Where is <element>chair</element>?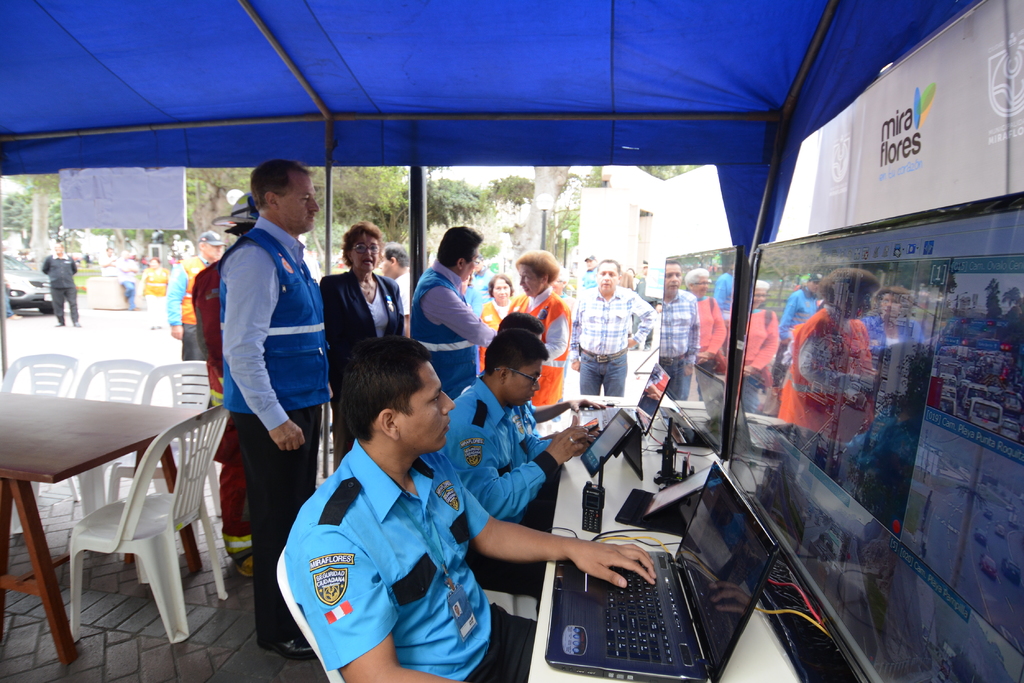
271 541 349 682.
